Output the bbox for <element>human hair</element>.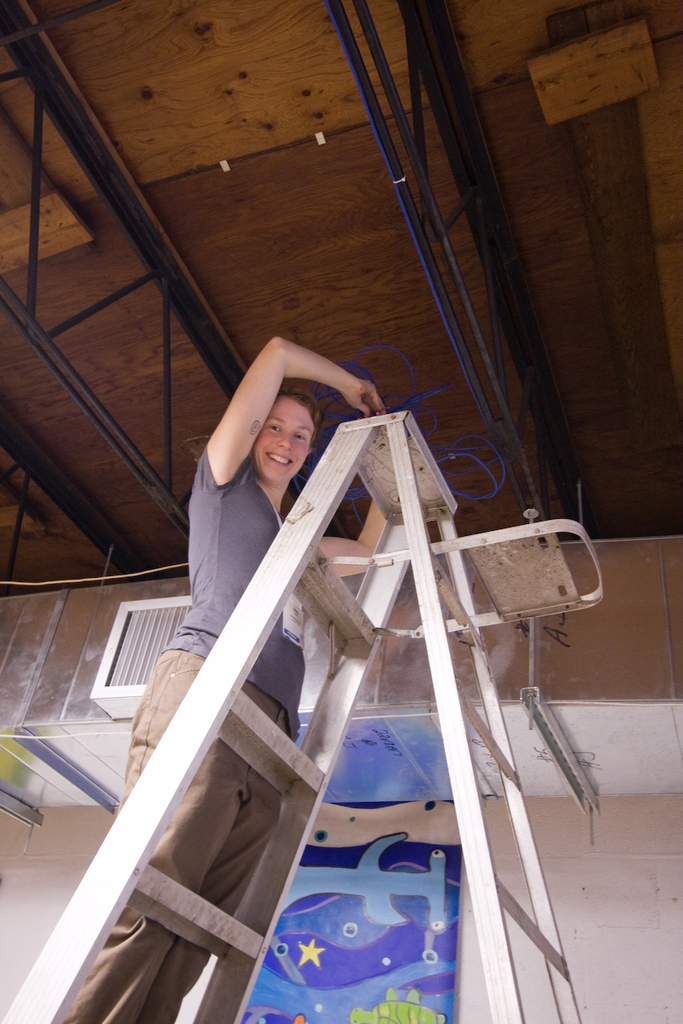
rect(228, 383, 329, 480).
